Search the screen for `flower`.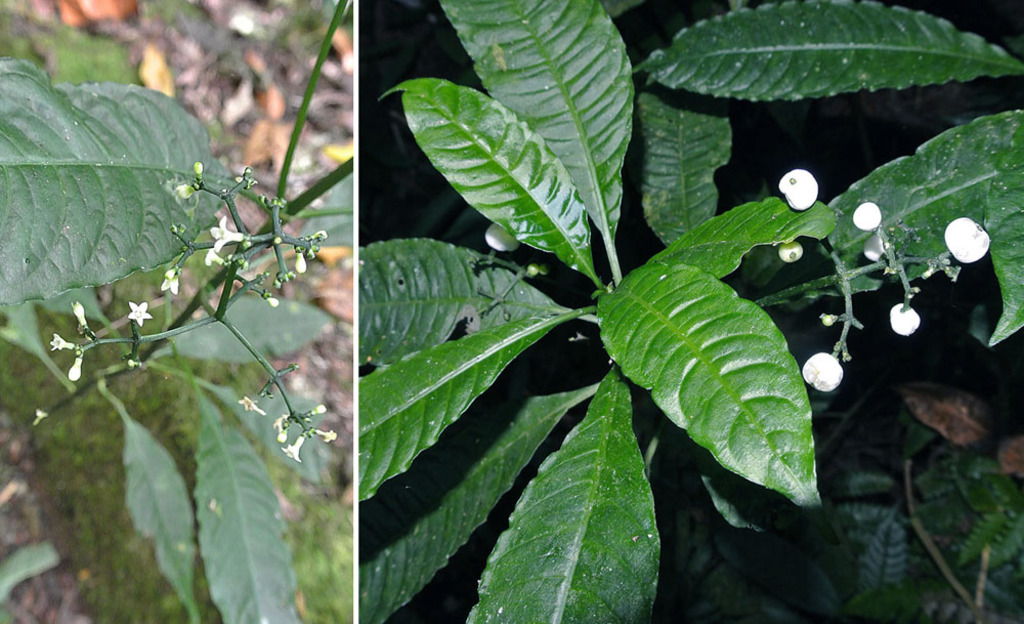
Found at (157, 266, 179, 298).
